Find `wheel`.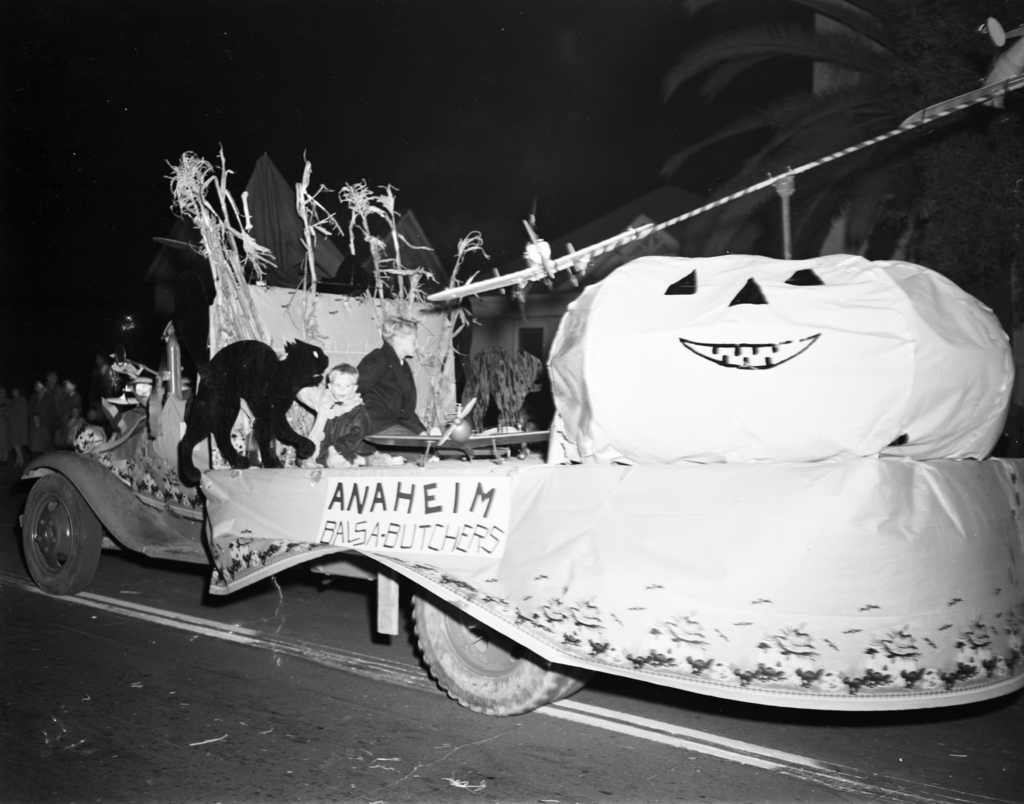
[left=406, top=579, right=586, bottom=716].
